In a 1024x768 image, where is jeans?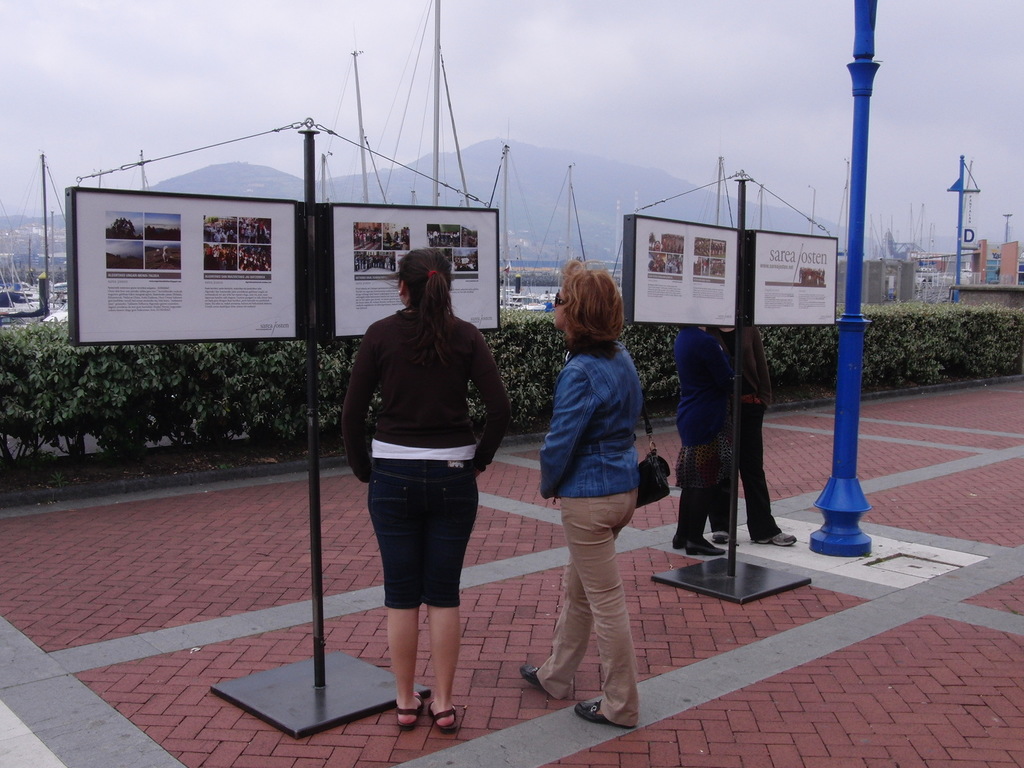
locate(365, 457, 481, 605).
